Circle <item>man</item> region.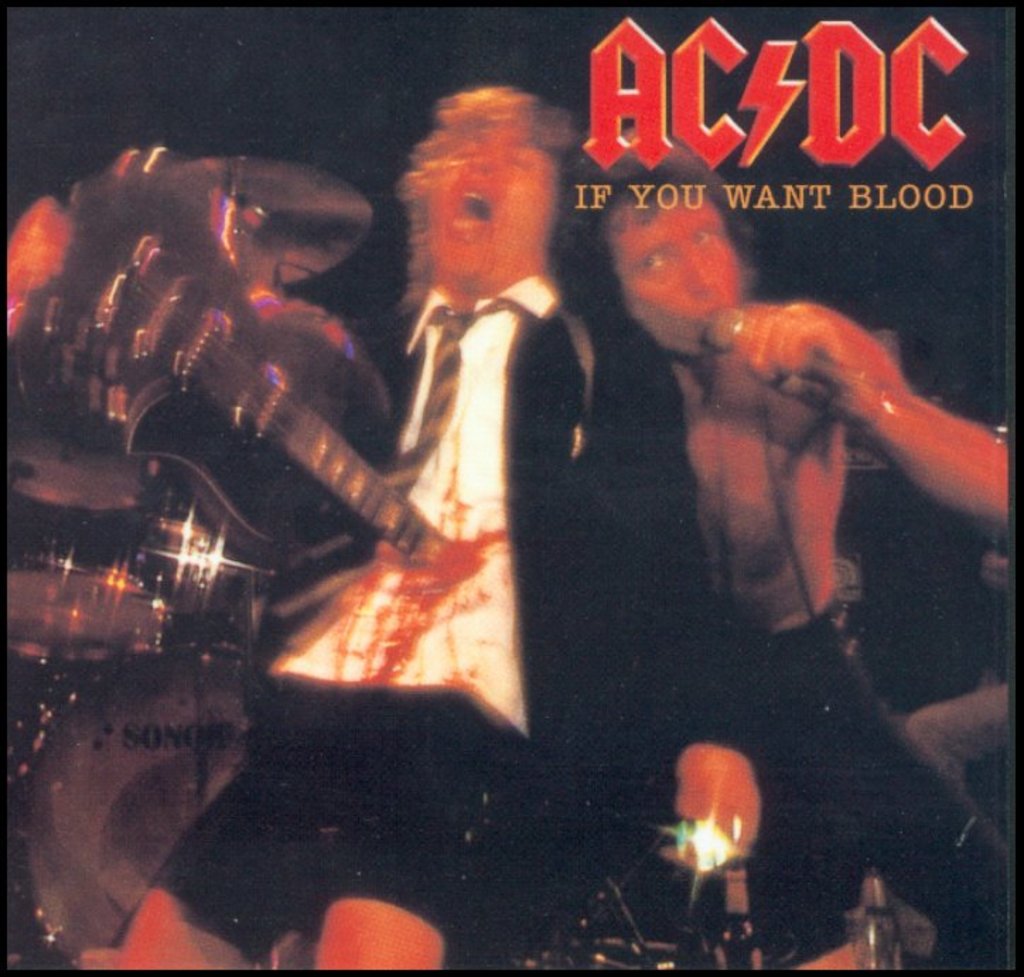
Region: (x1=574, y1=141, x2=1023, y2=976).
